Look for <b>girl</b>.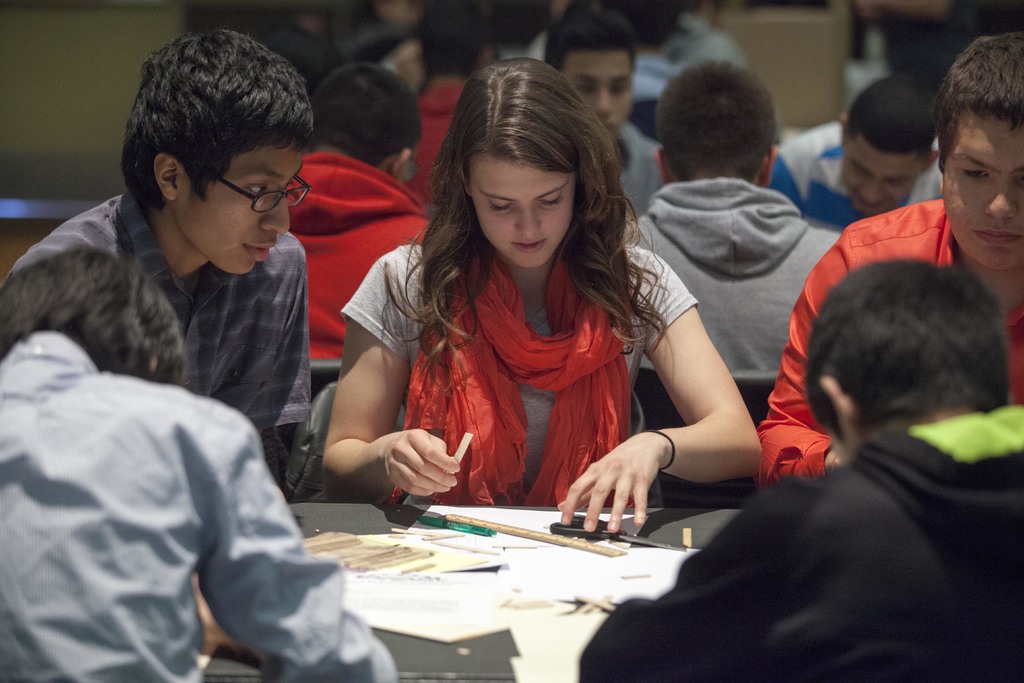
Found: 319 60 760 533.
